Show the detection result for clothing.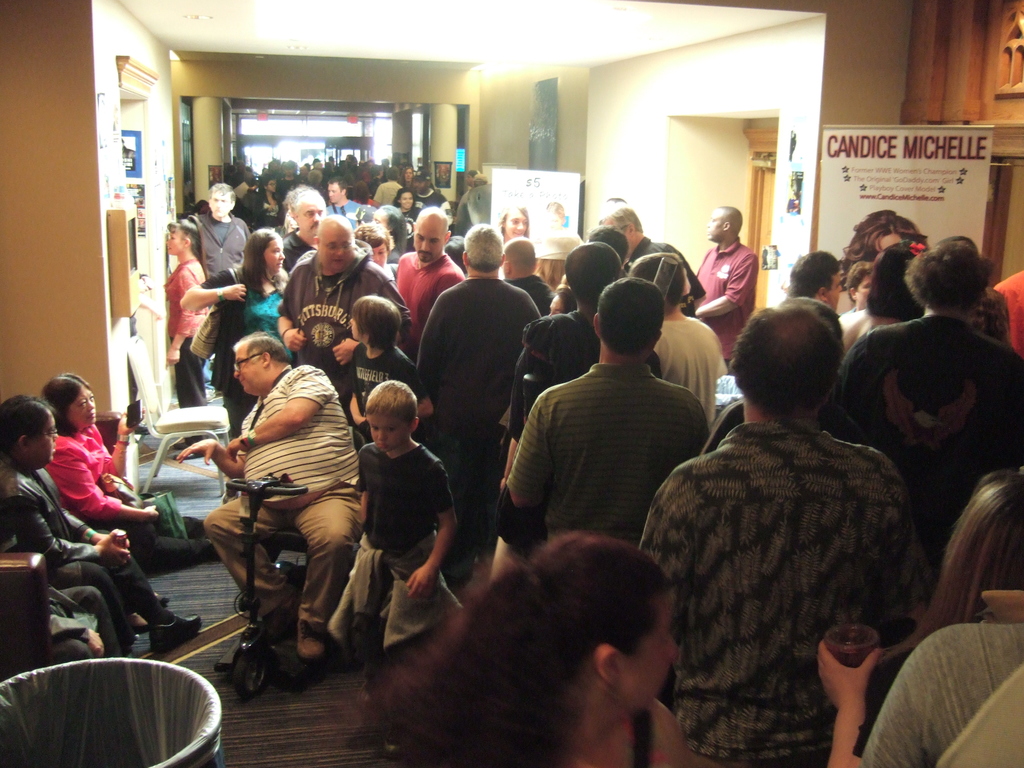
bbox=[244, 193, 281, 225].
